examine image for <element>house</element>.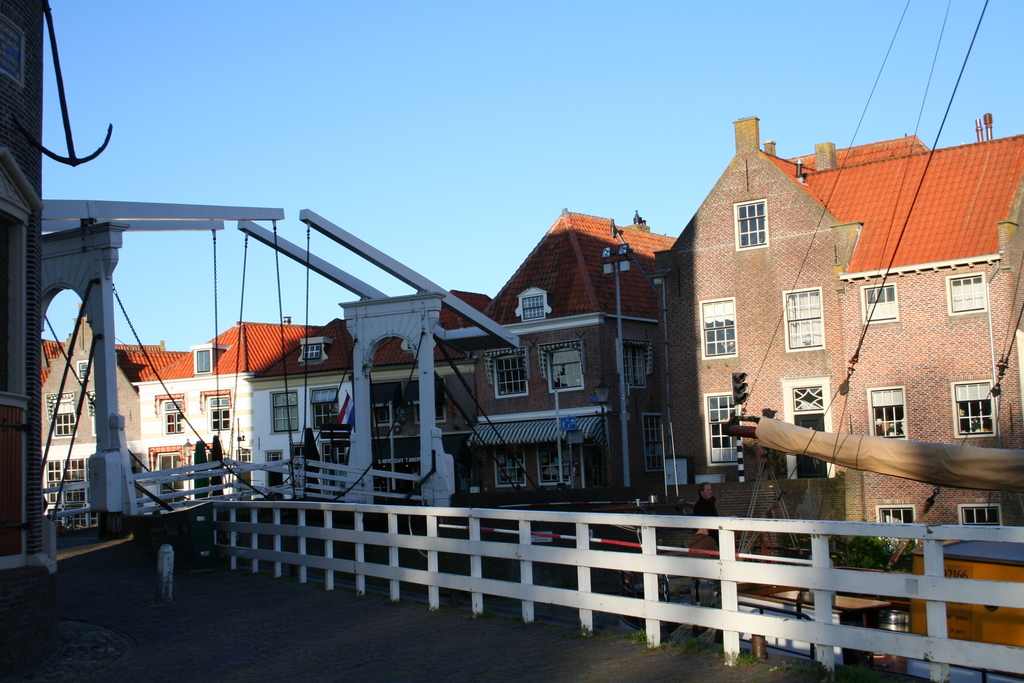
Examination result: BBox(129, 289, 484, 519).
